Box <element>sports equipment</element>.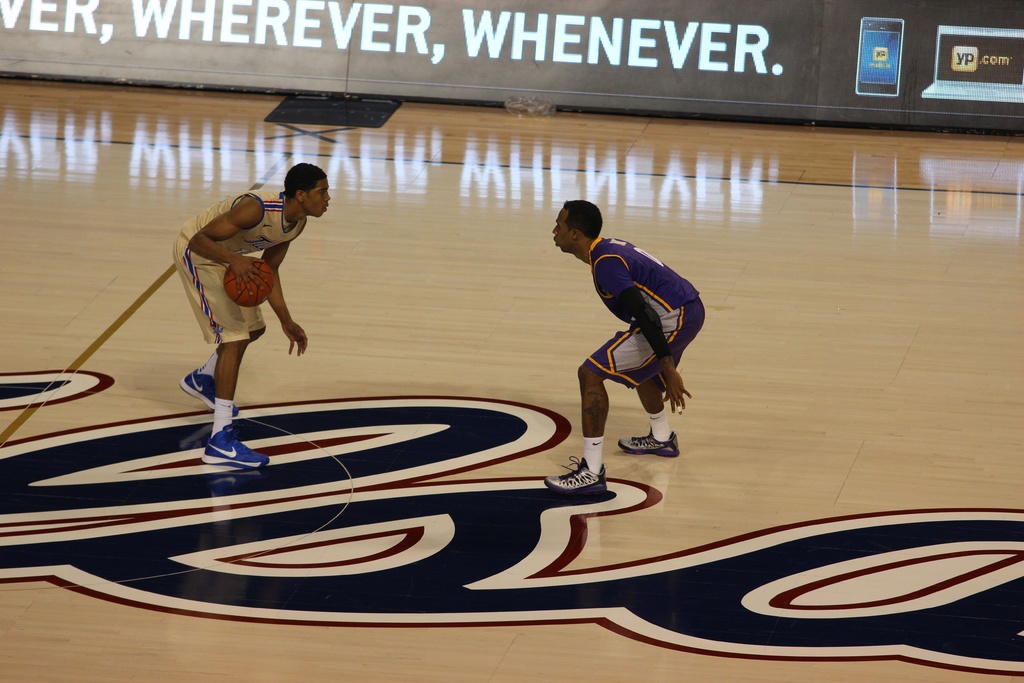
544,459,609,496.
